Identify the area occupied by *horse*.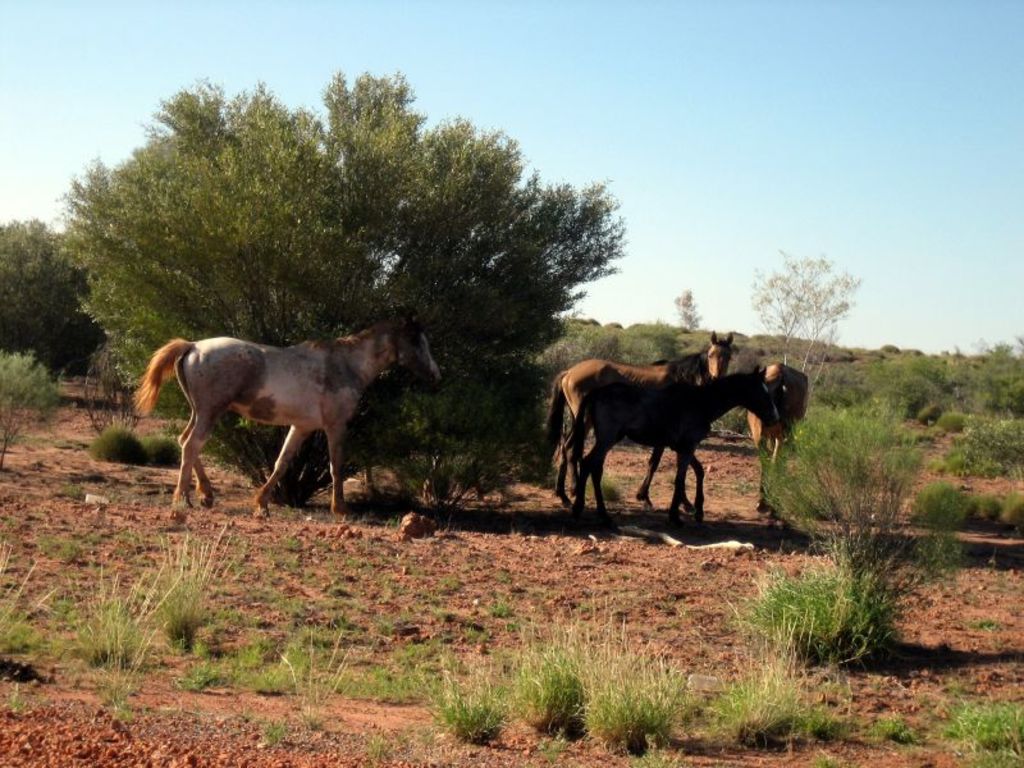
Area: region(558, 325, 739, 509).
